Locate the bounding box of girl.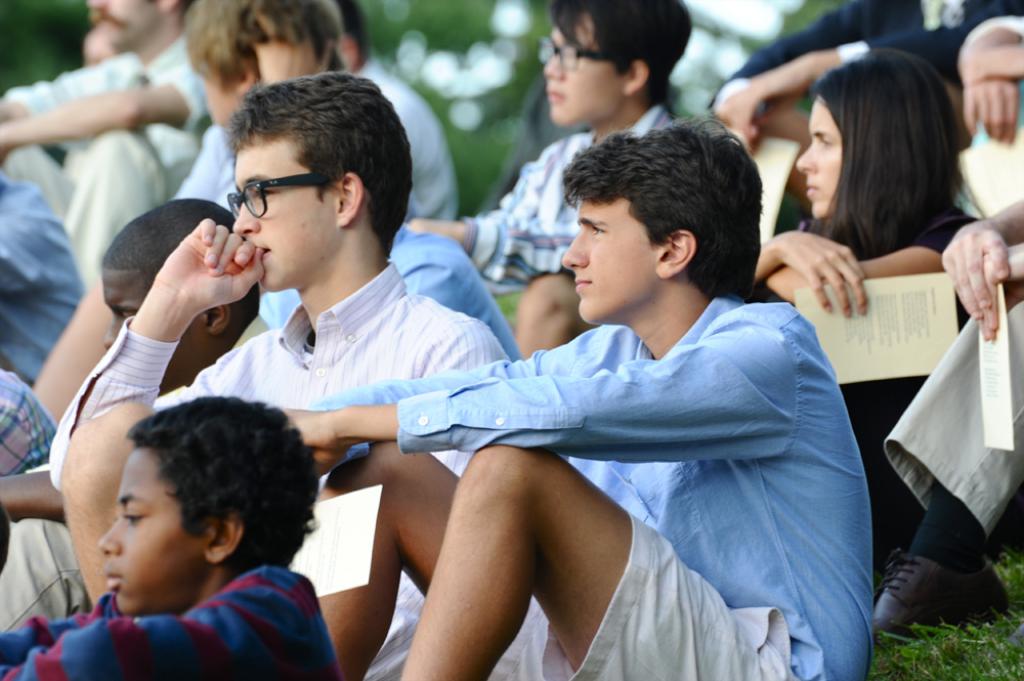
Bounding box: bbox=[752, 47, 999, 551].
